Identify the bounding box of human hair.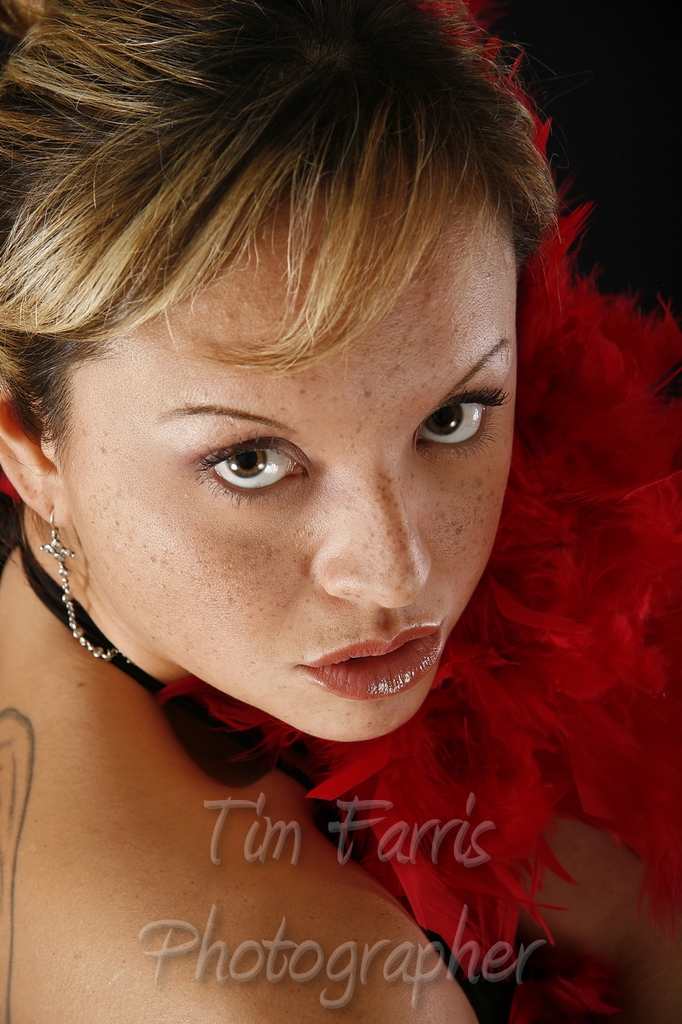
x1=0, y1=0, x2=572, y2=449.
